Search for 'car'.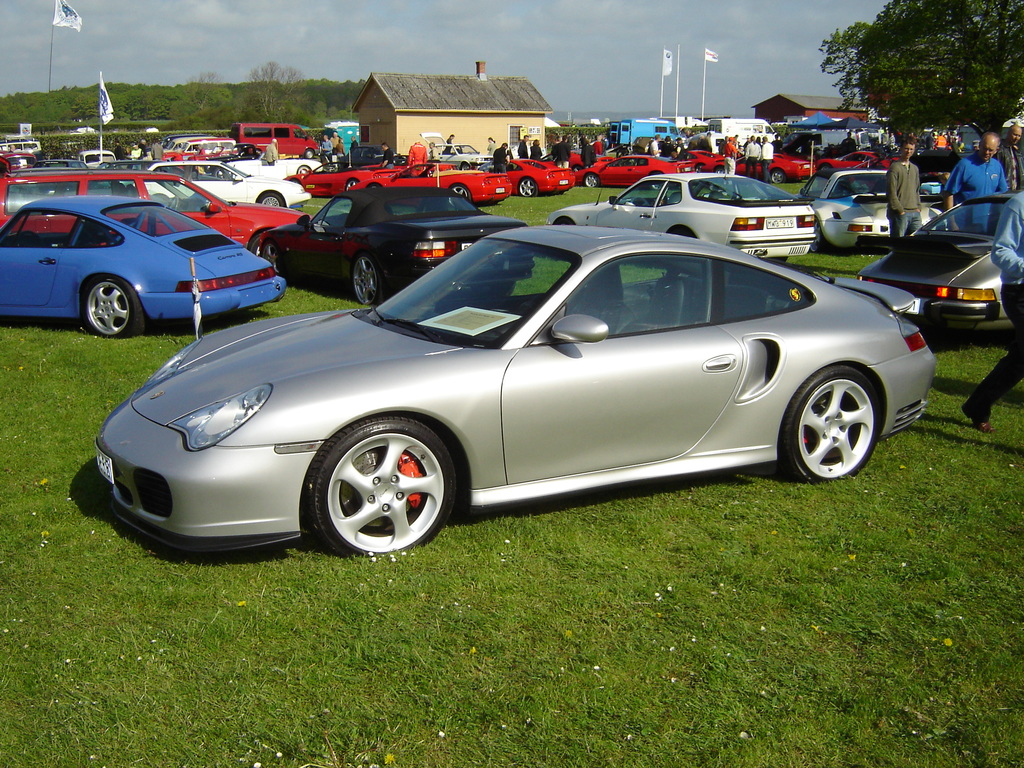
Found at 0:203:286:339.
